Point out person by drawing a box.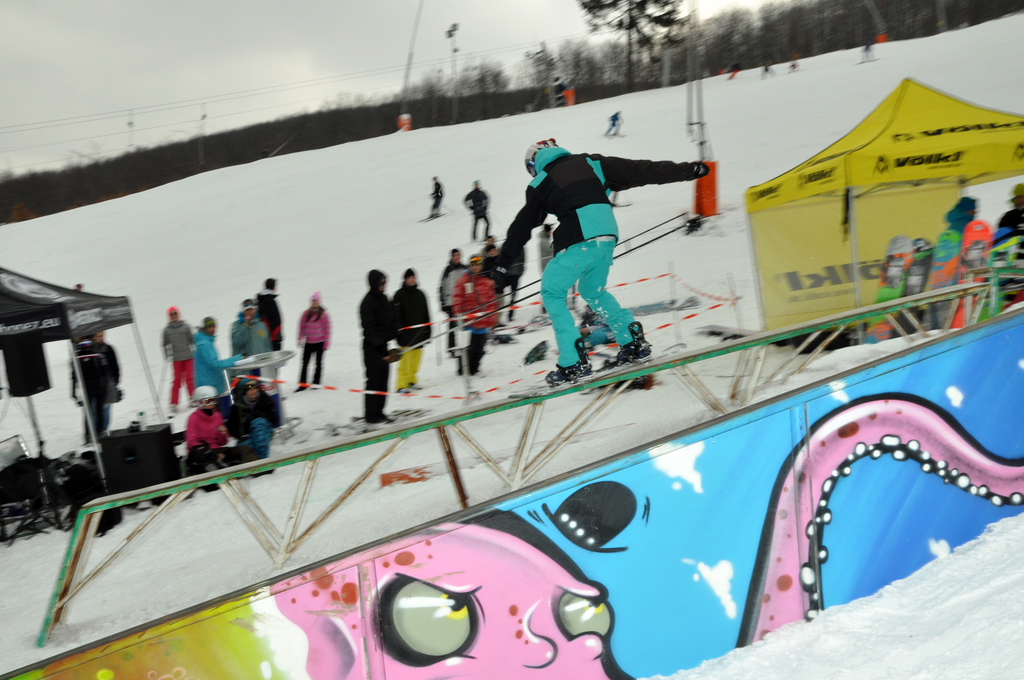
(540, 222, 554, 312).
